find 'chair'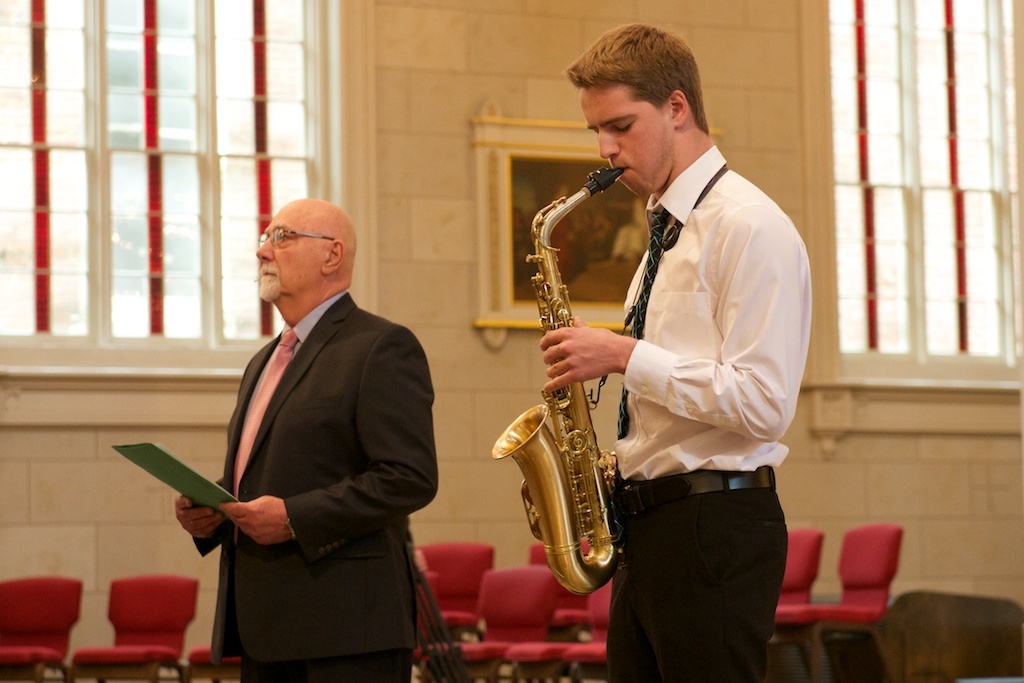
locate(531, 540, 591, 682)
